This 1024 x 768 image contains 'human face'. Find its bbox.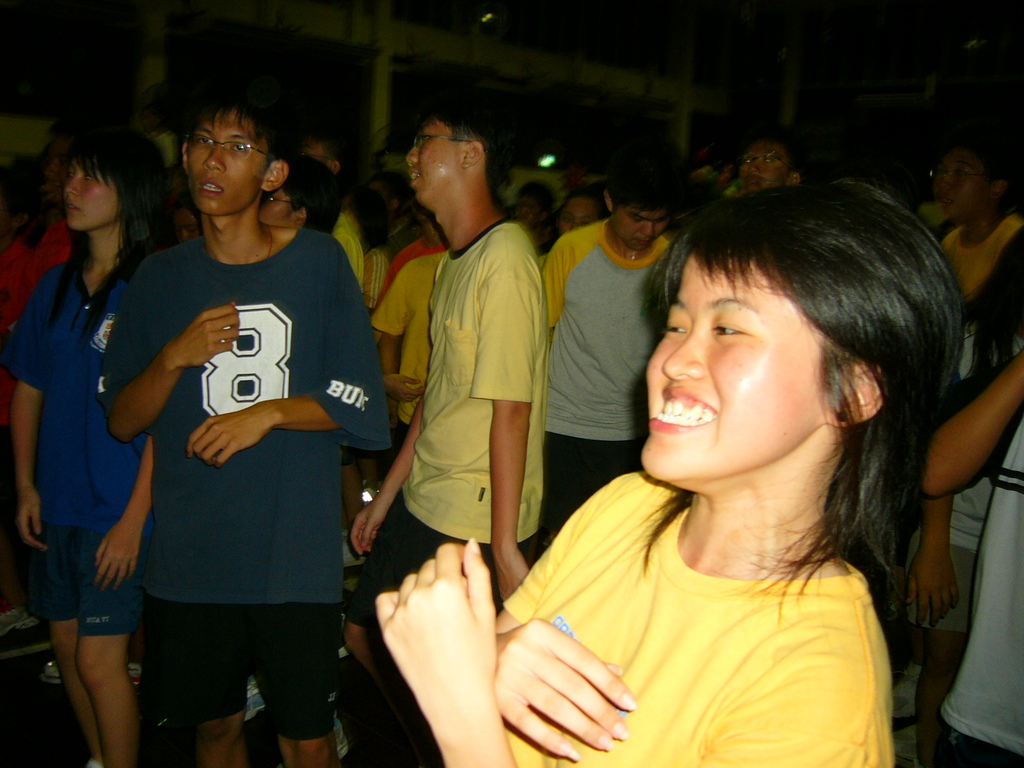
select_region(406, 119, 463, 204).
